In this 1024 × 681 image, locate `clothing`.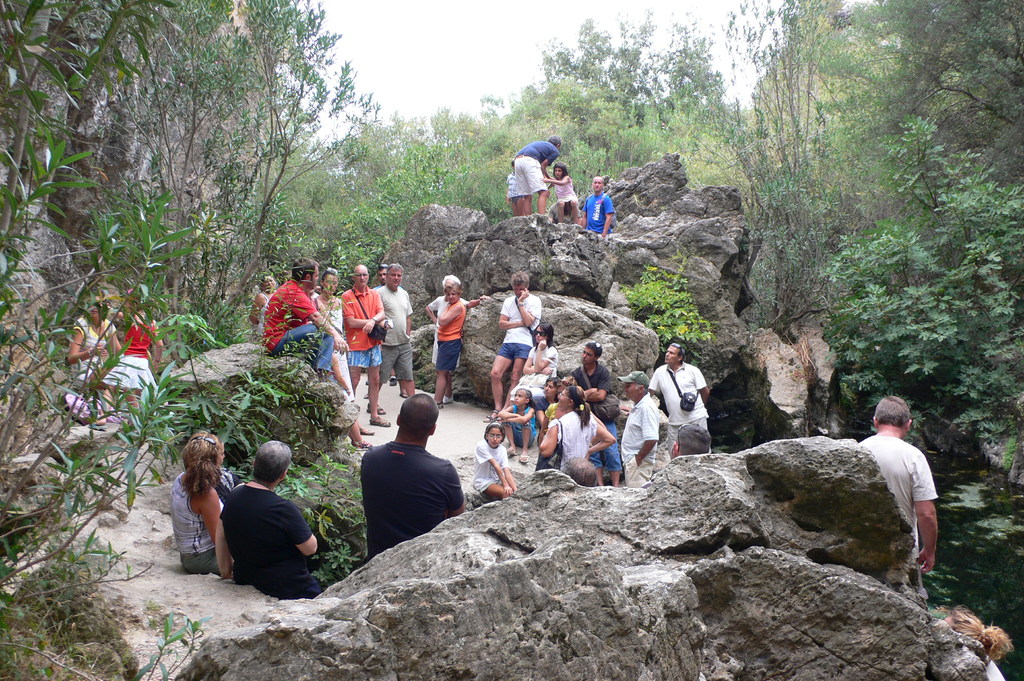
Bounding box: detection(372, 287, 412, 382).
